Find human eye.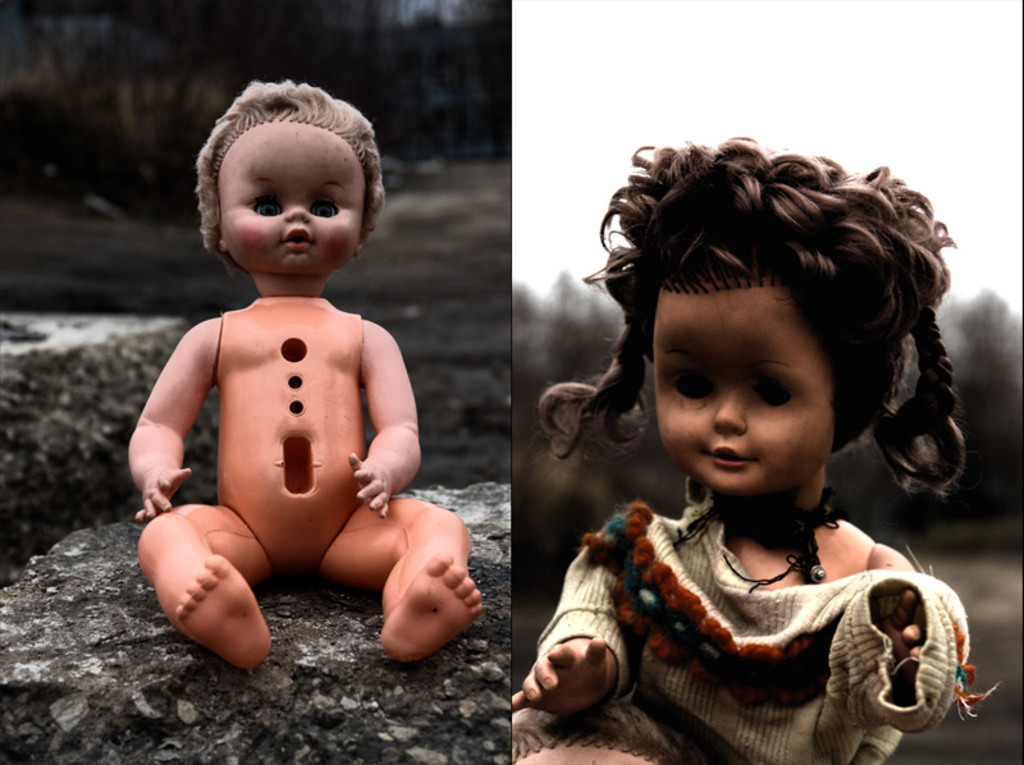
<region>310, 193, 339, 216</region>.
